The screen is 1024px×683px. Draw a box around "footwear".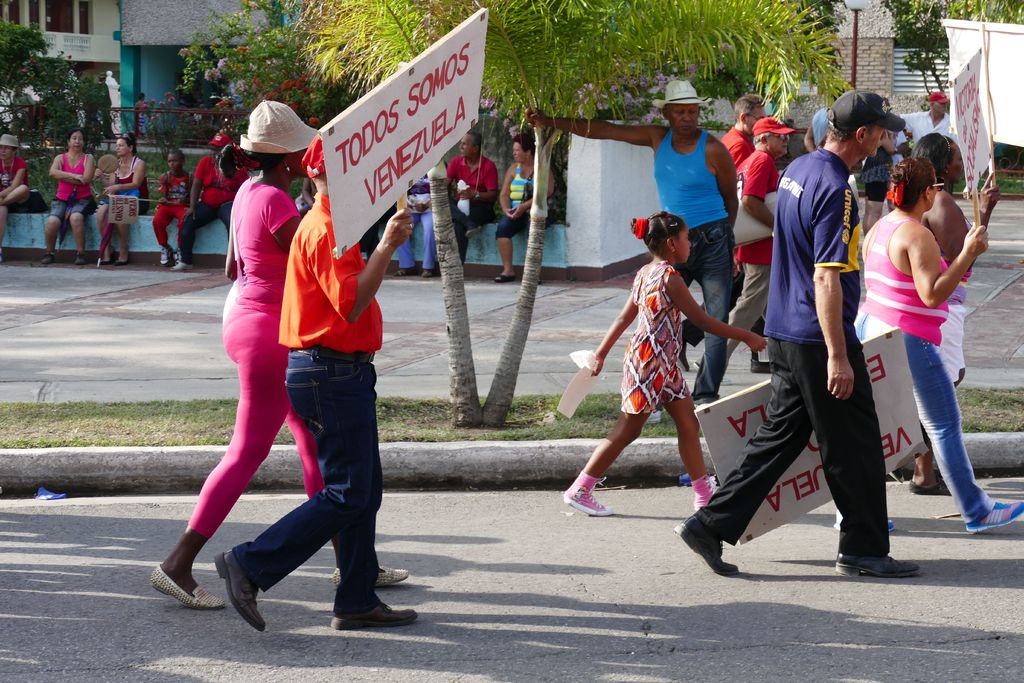
965,502,1023,533.
